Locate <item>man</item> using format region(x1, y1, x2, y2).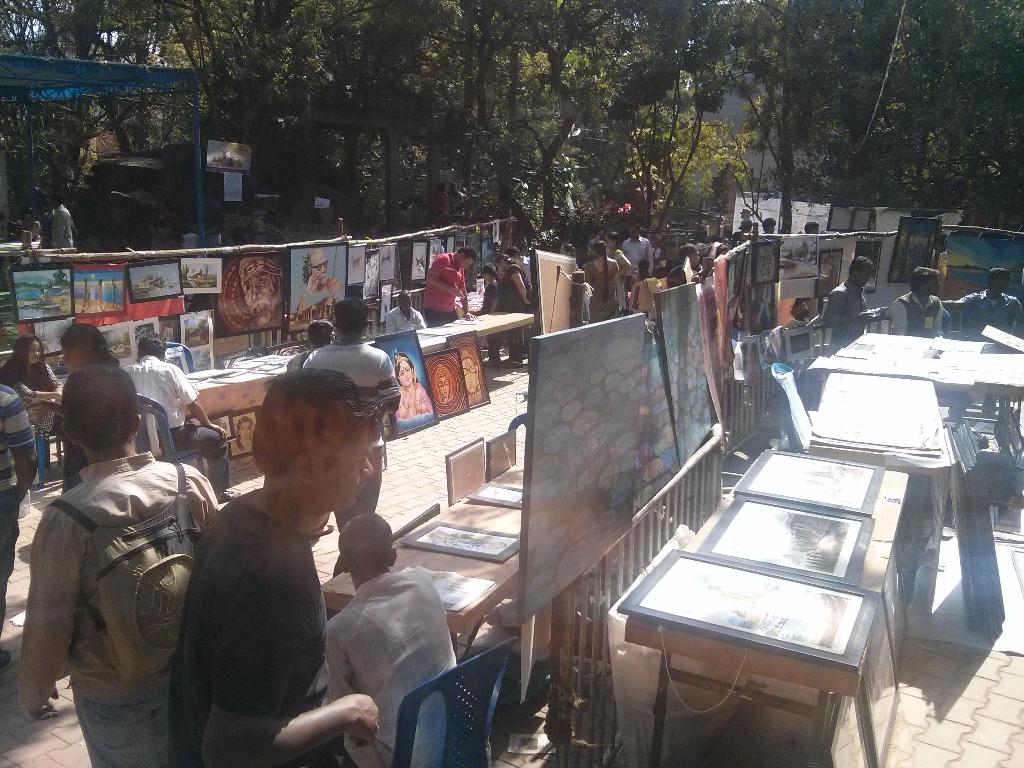
region(285, 321, 340, 374).
